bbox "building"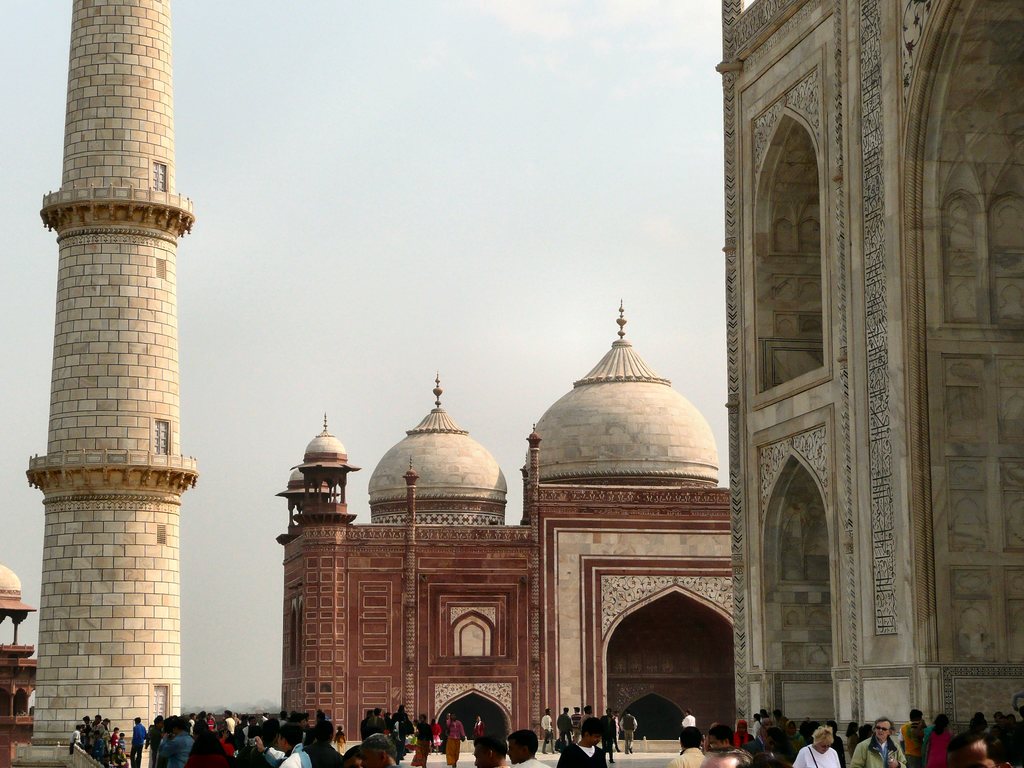
[276, 300, 733, 755]
